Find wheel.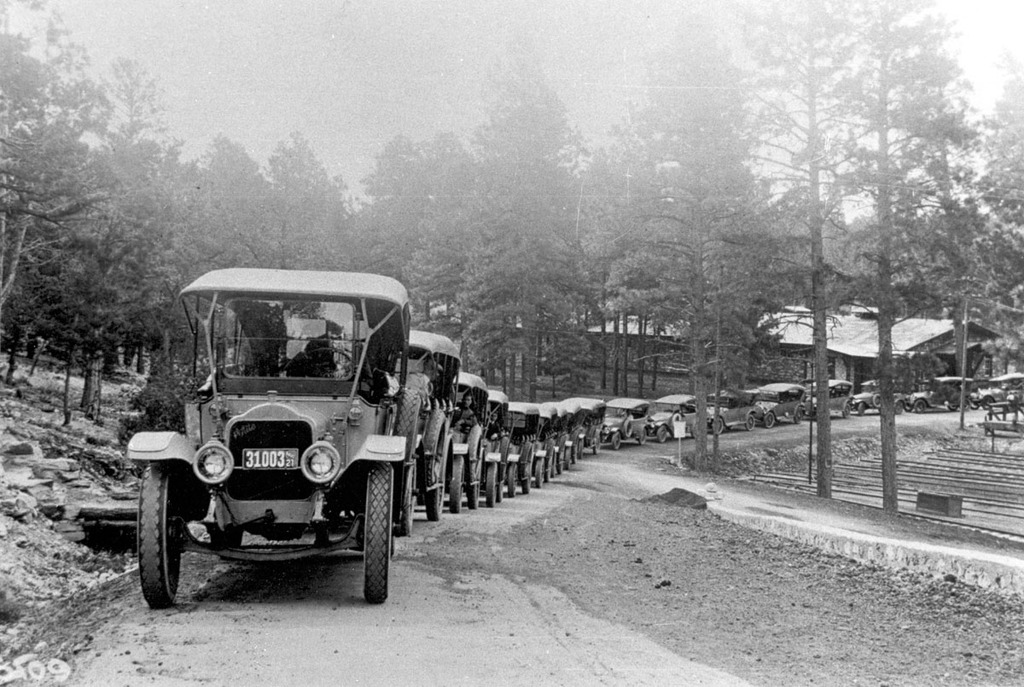
locate(561, 434, 566, 452).
